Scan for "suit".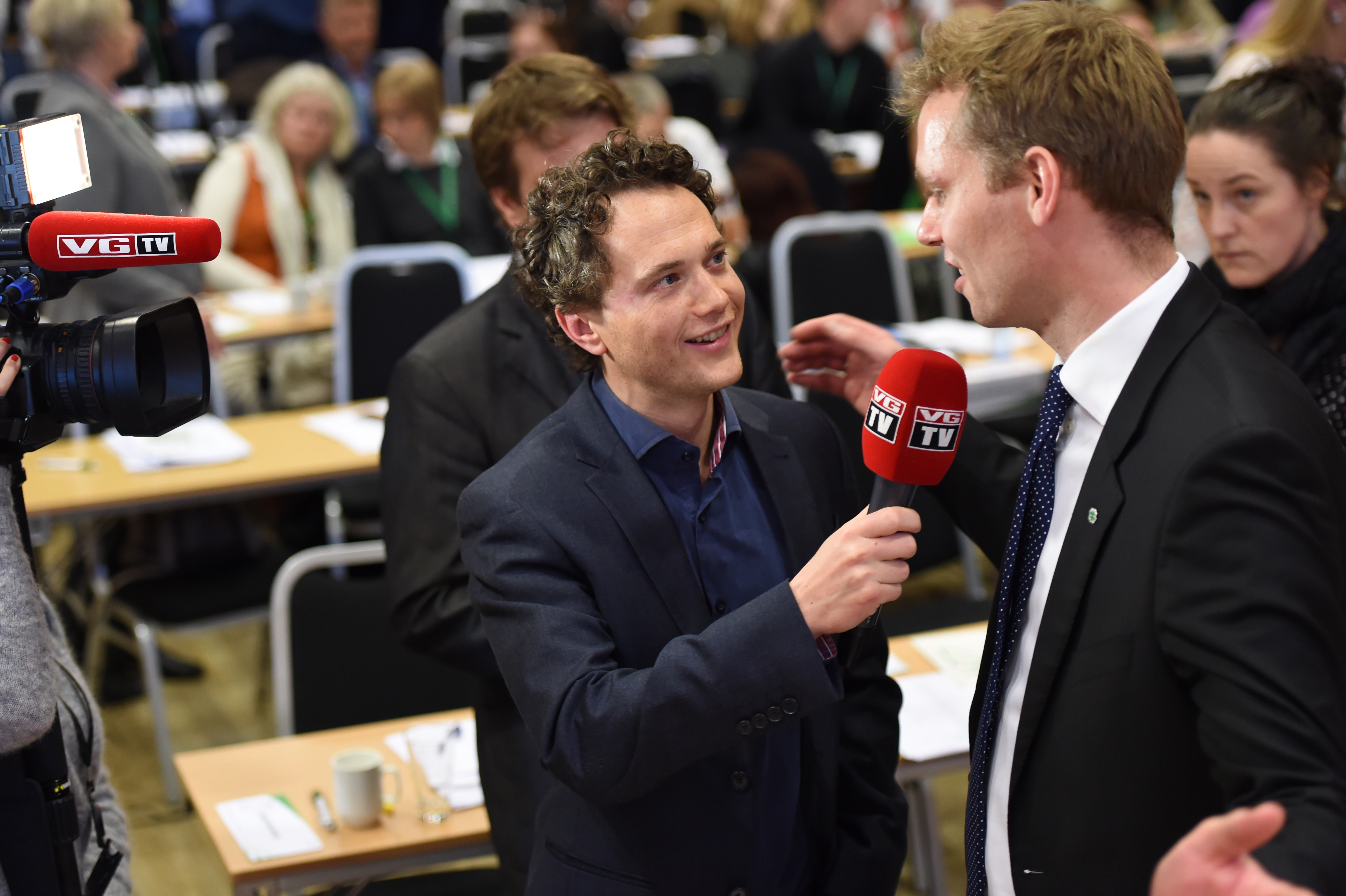
Scan result: box(96, 36, 133, 69).
